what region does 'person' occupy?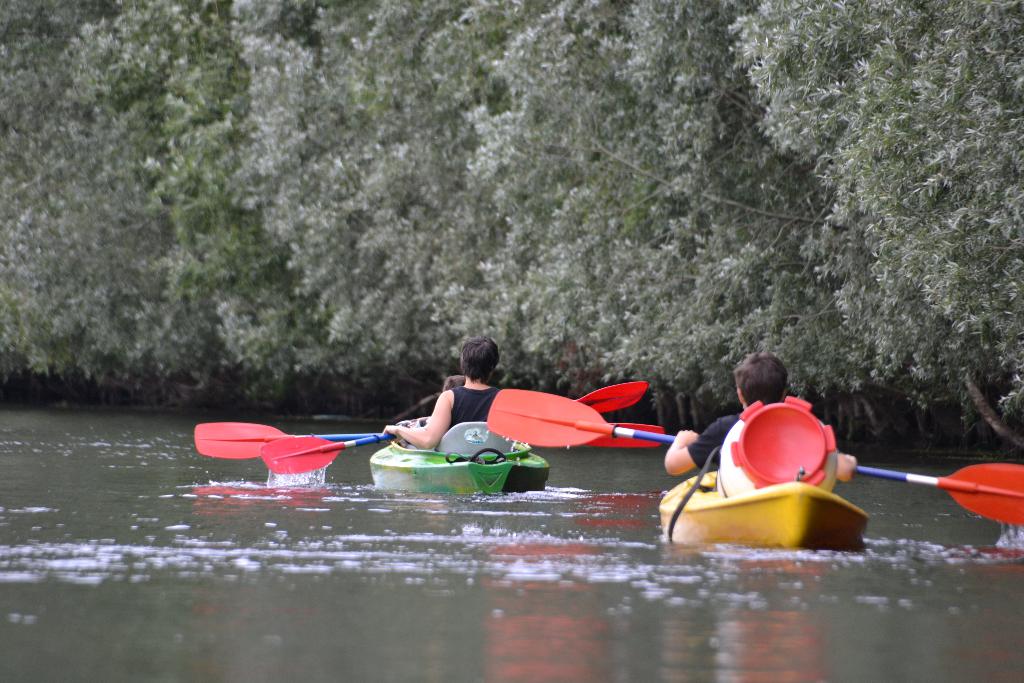
[679,360,844,522].
